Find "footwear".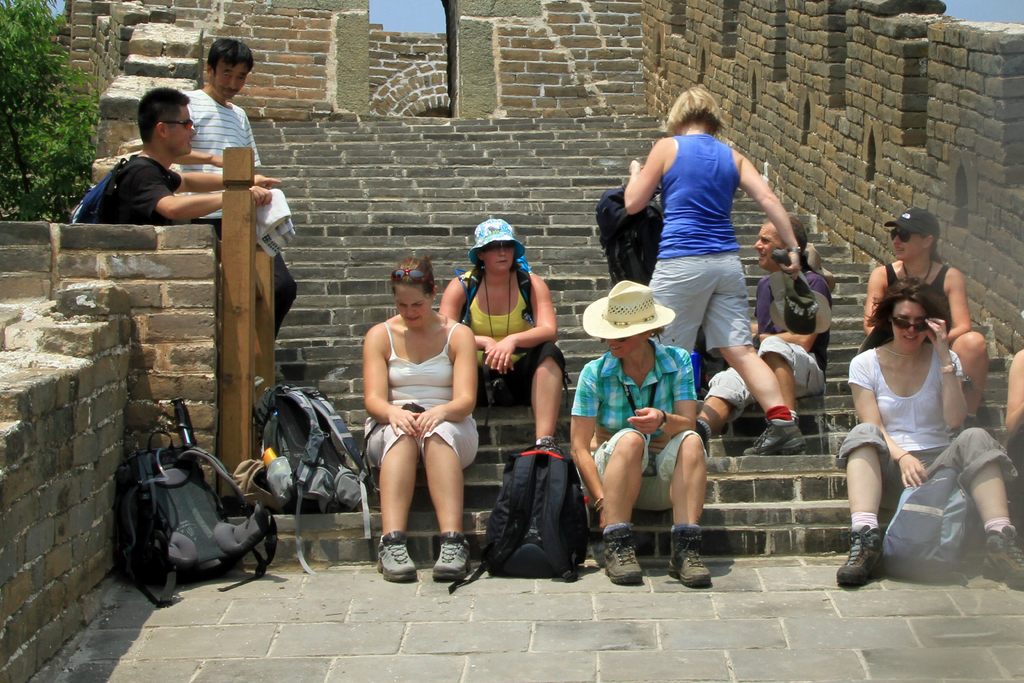
bbox=(374, 532, 416, 588).
